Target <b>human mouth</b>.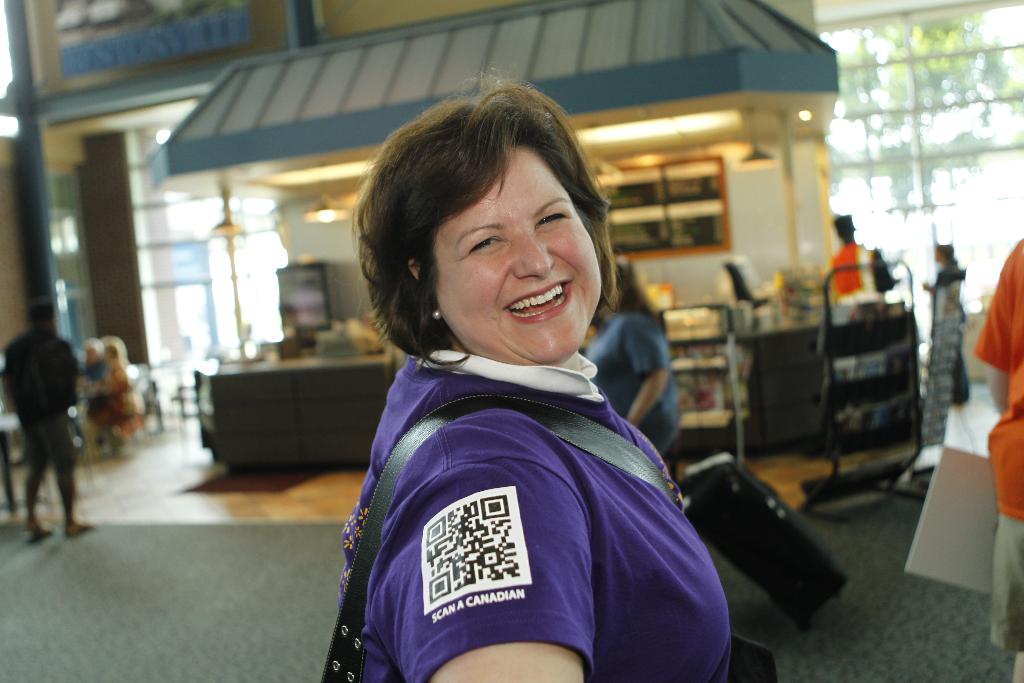
Target region: l=502, t=279, r=573, b=325.
